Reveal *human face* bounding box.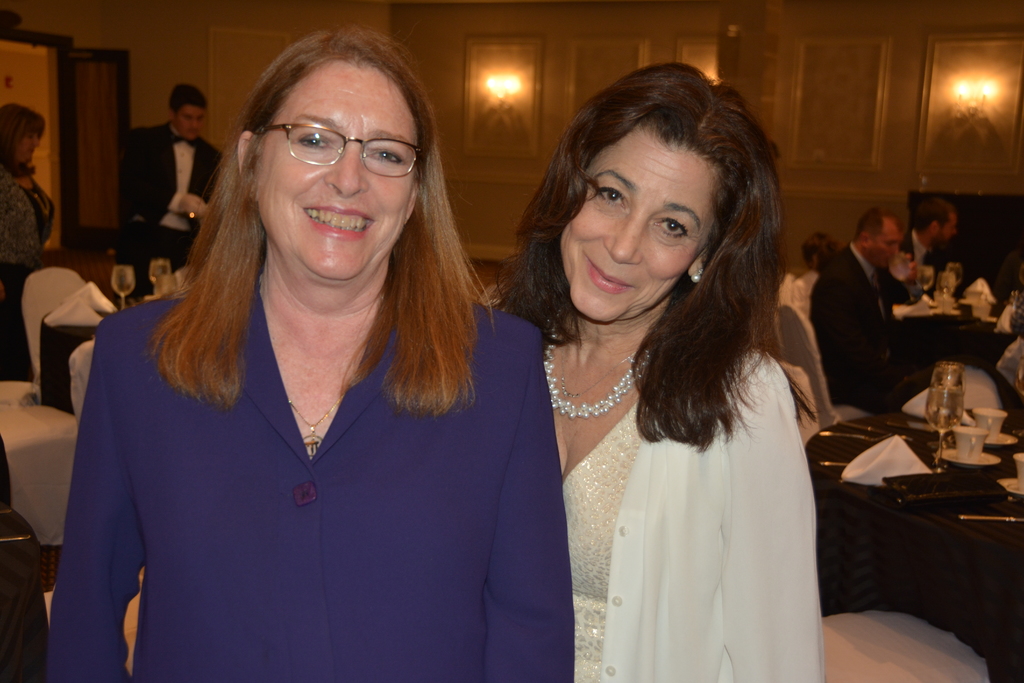
Revealed: 248, 62, 415, 277.
